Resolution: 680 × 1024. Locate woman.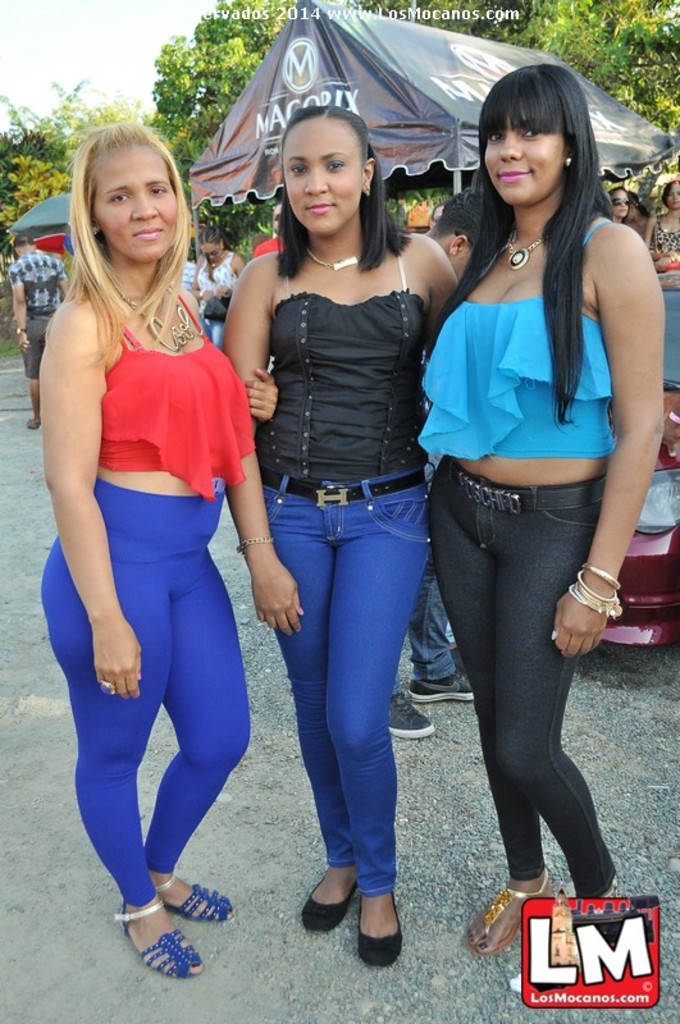
406 63 671 972.
